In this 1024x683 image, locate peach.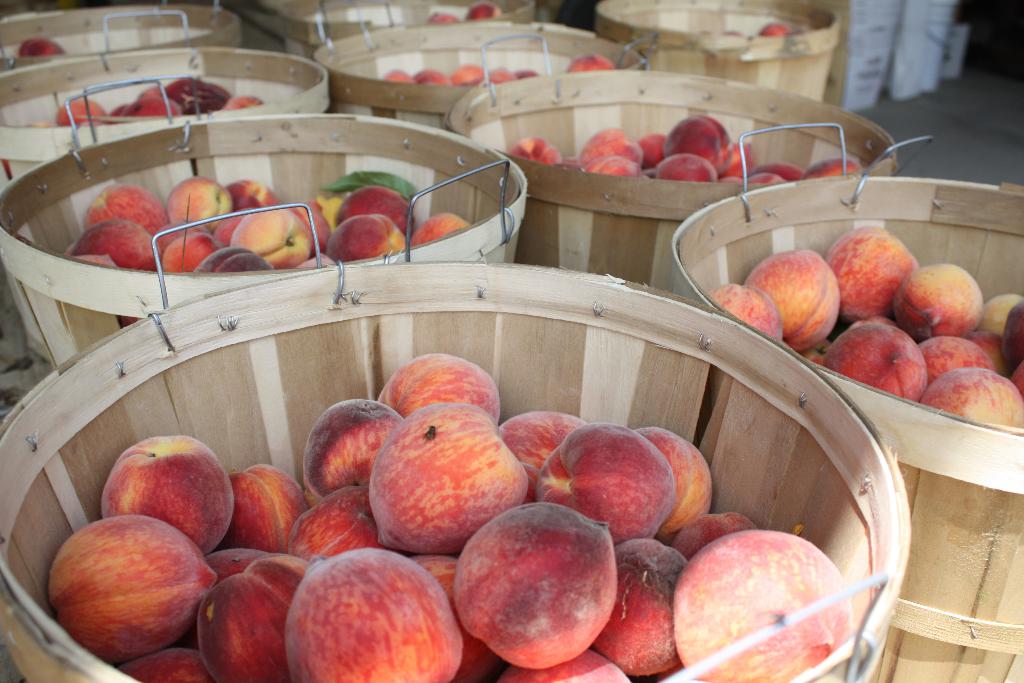
Bounding box: box(465, 3, 499, 21).
